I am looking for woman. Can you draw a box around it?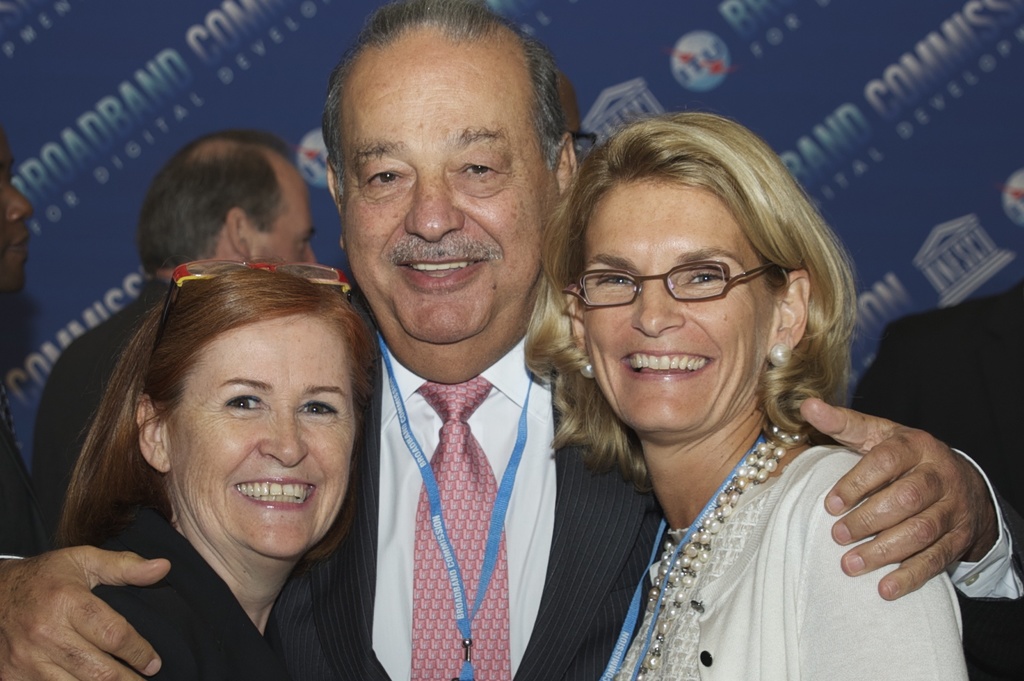
Sure, the bounding box is [24, 252, 398, 680].
